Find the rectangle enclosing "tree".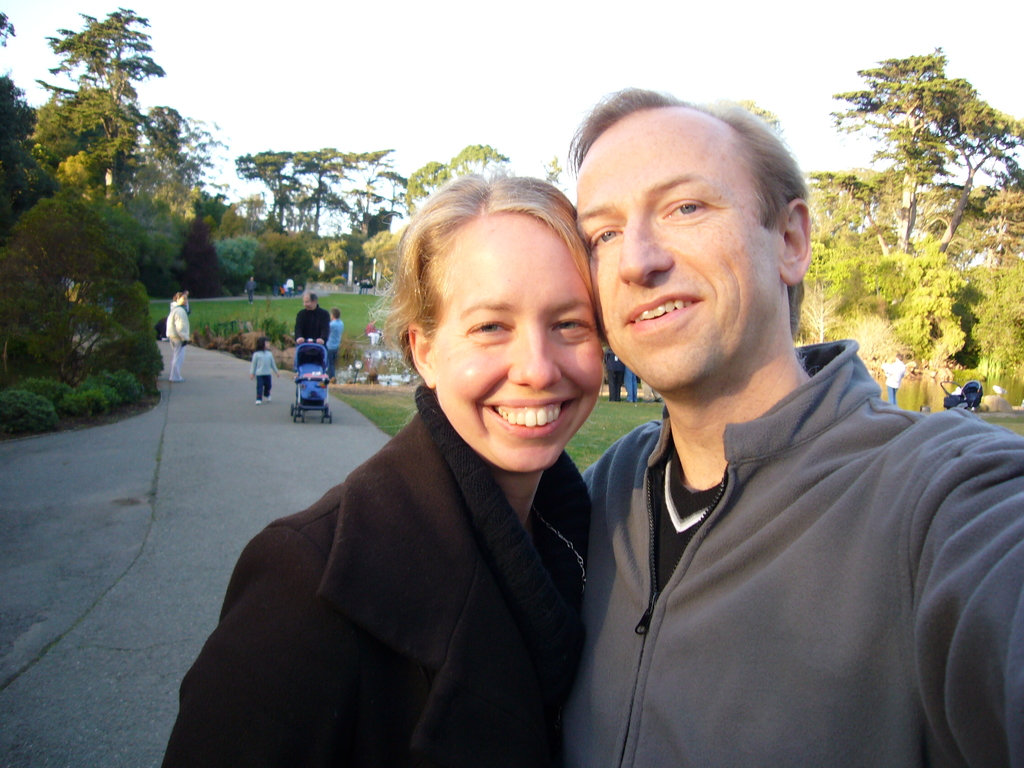
crop(541, 154, 563, 188).
